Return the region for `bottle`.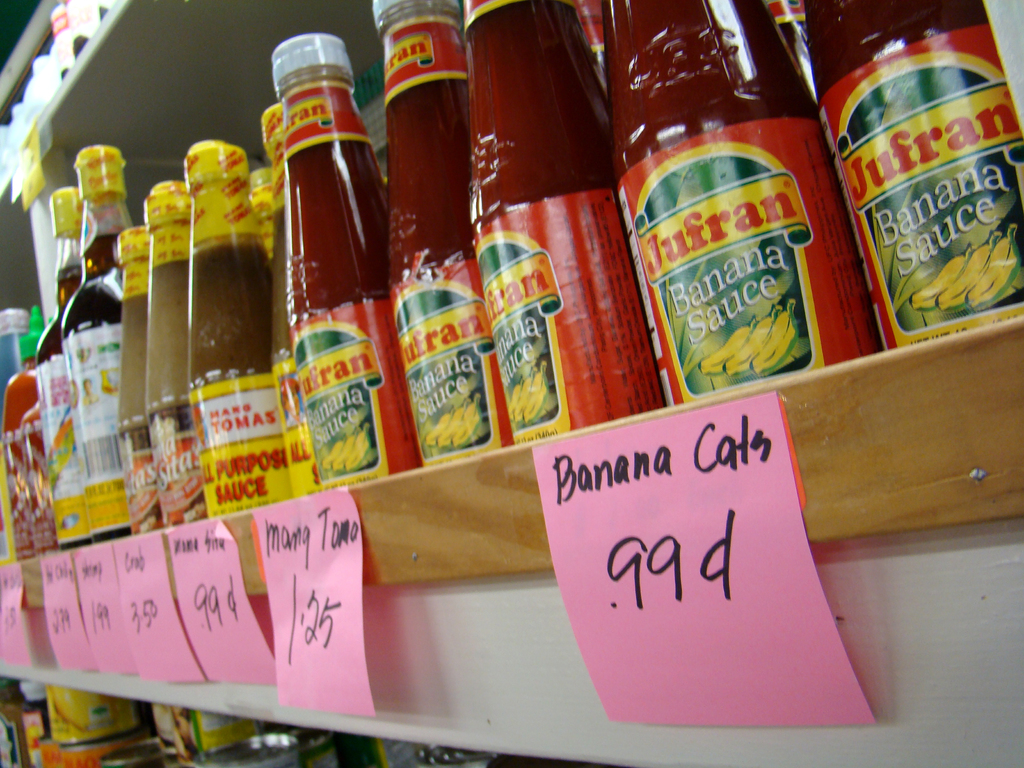
<box>252,29,392,575</box>.
